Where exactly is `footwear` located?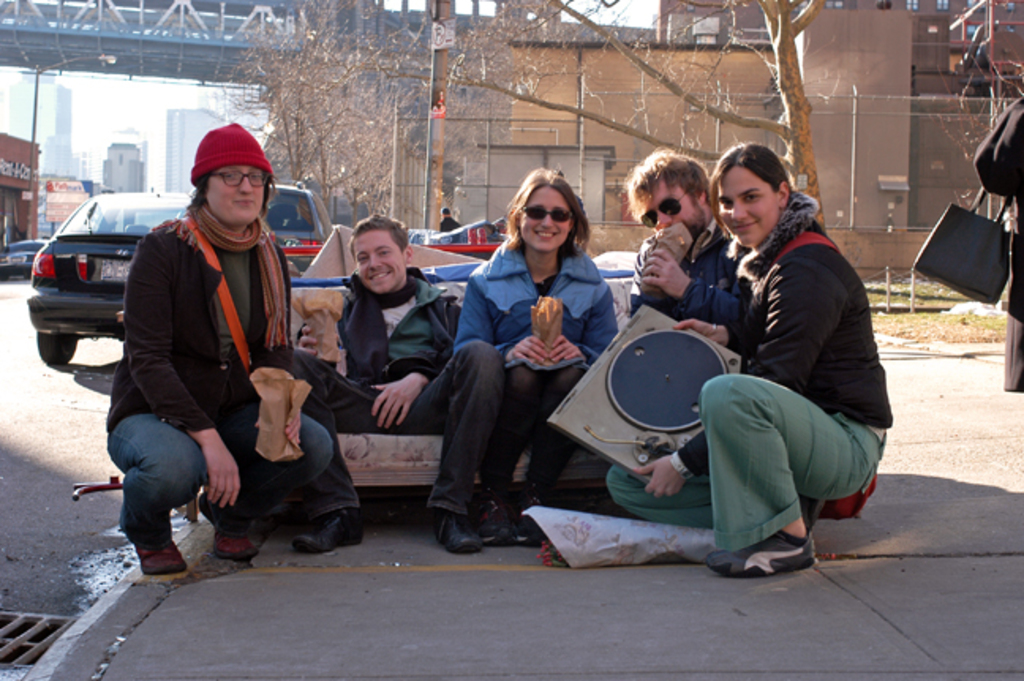
Its bounding box is 725 521 826 575.
